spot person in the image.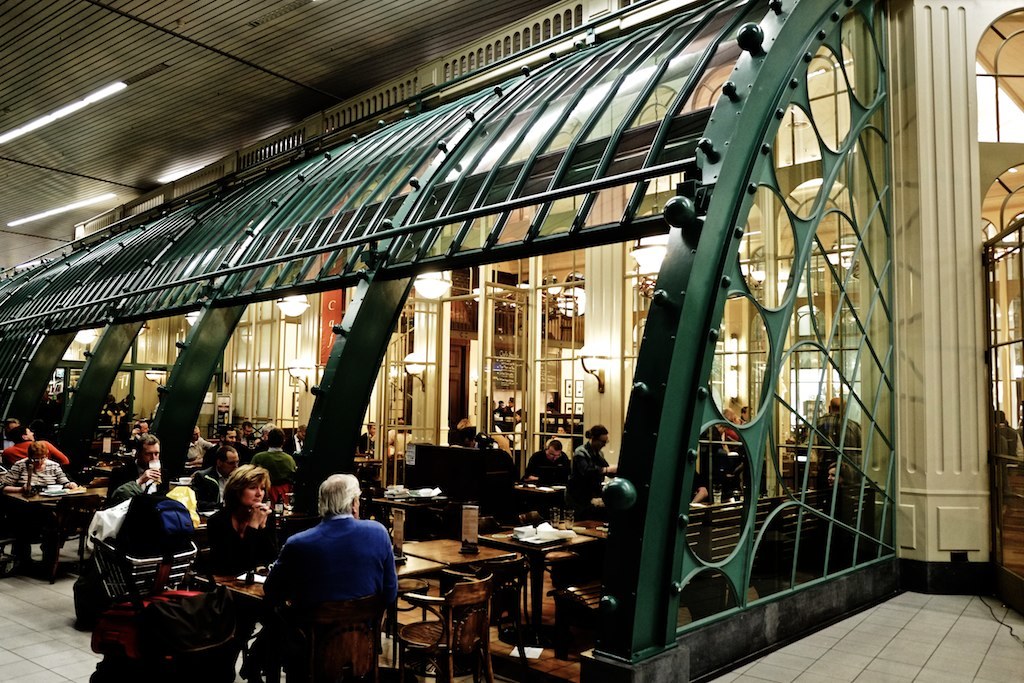
person found at box=[821, 461, 855, 554].
